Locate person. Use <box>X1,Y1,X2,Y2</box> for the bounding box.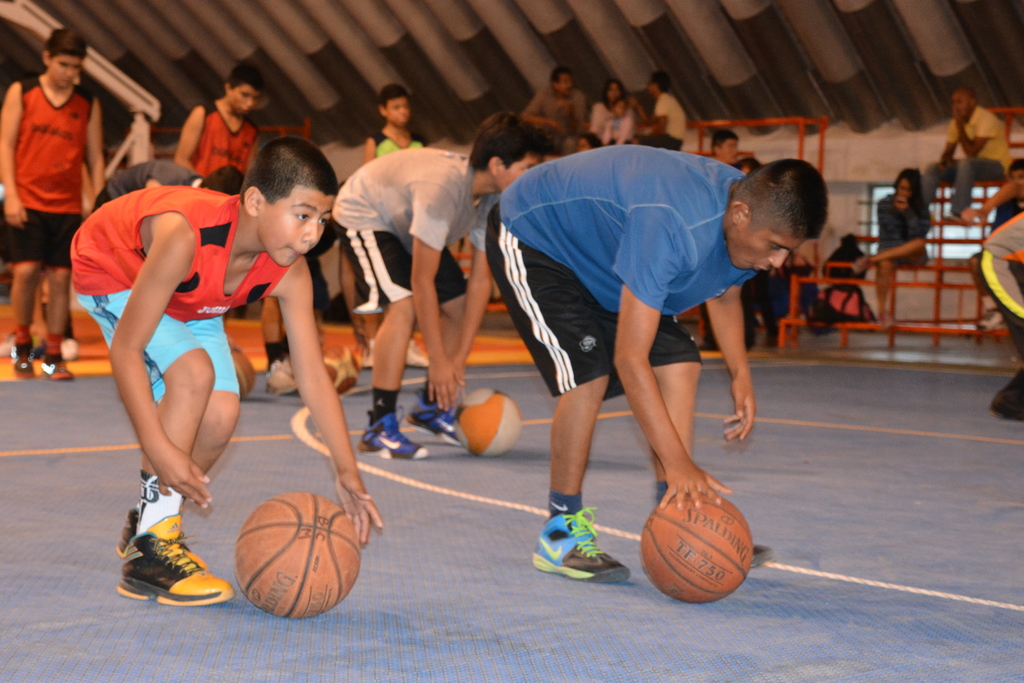
<box>358,77,430,367</box>.
